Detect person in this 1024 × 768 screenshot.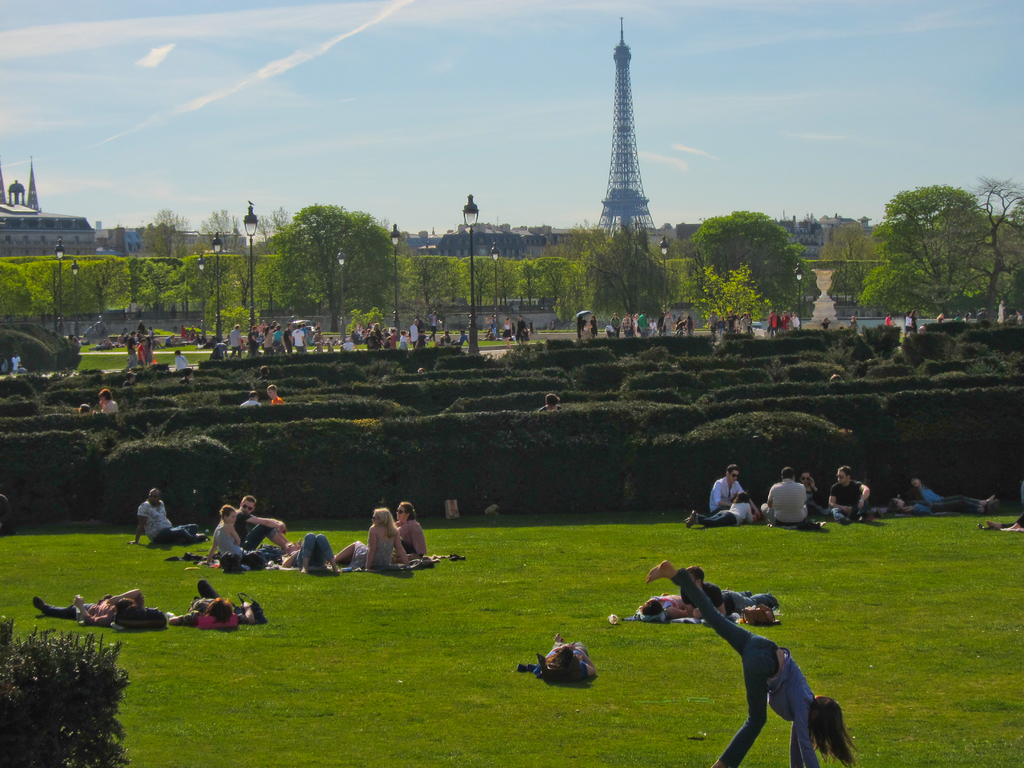
Detection: [908,474,1002,506].
